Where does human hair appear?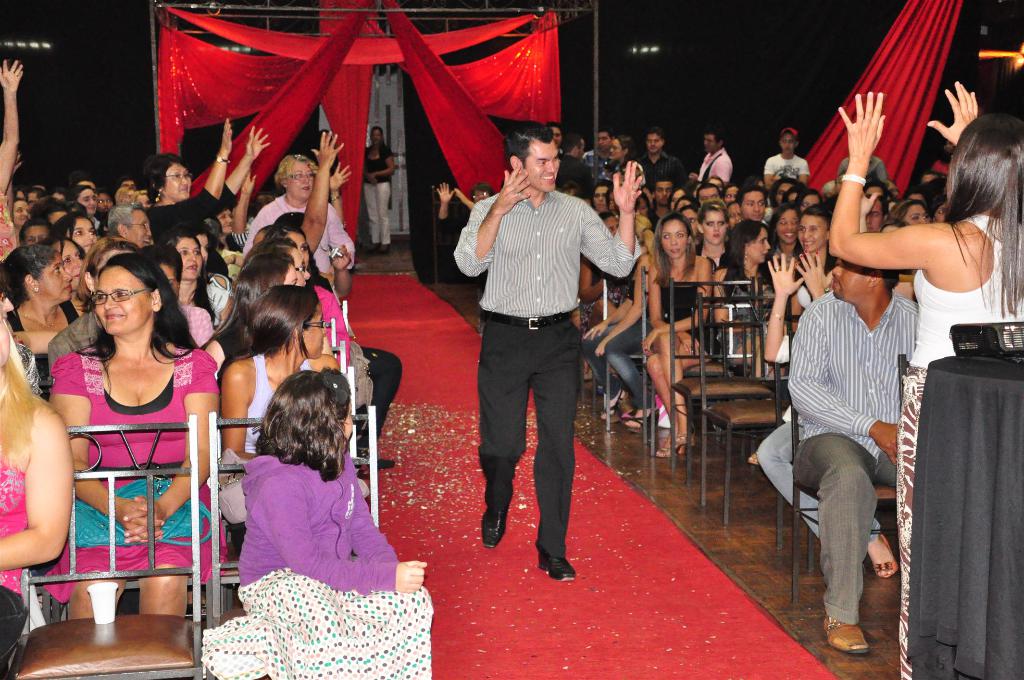
Appears at [left=0, top=352, right=67, bottom=485].
